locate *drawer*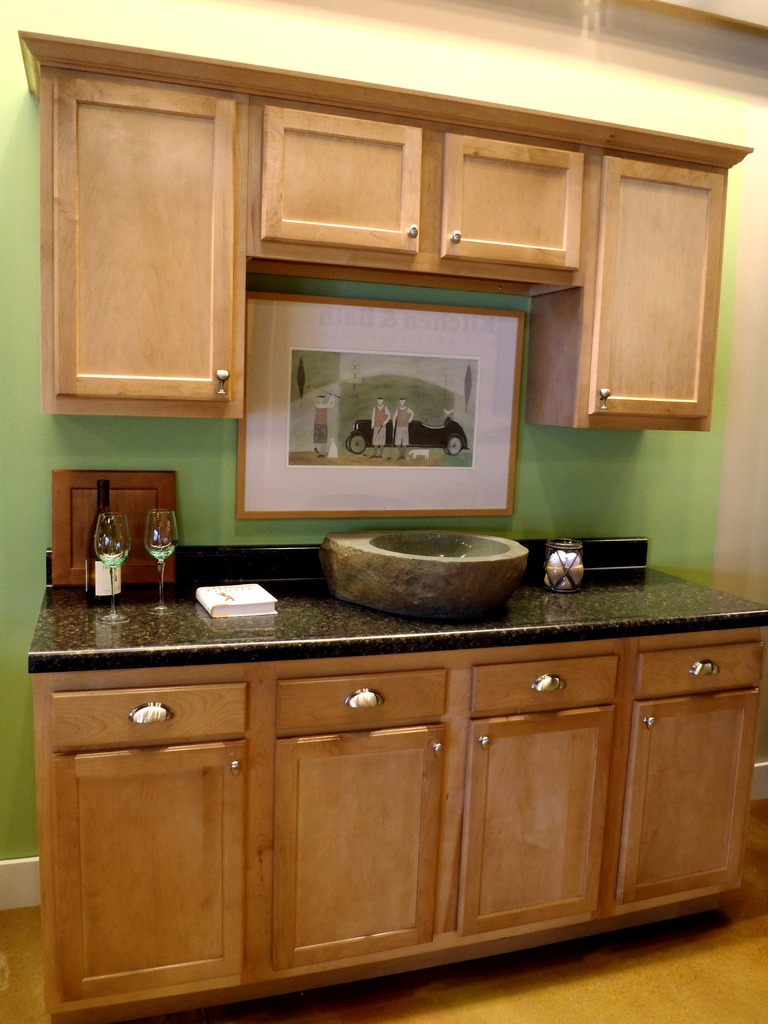
region(273, 671, 450, 732)
